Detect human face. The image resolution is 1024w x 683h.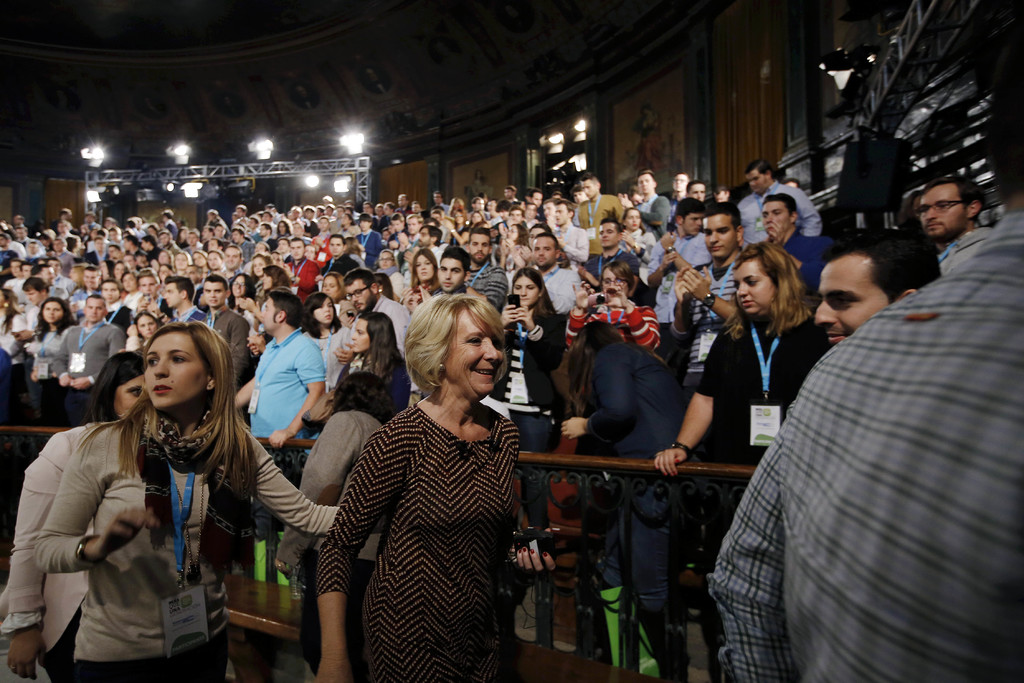
(left=639, top=173, right=652, bottom=195).
